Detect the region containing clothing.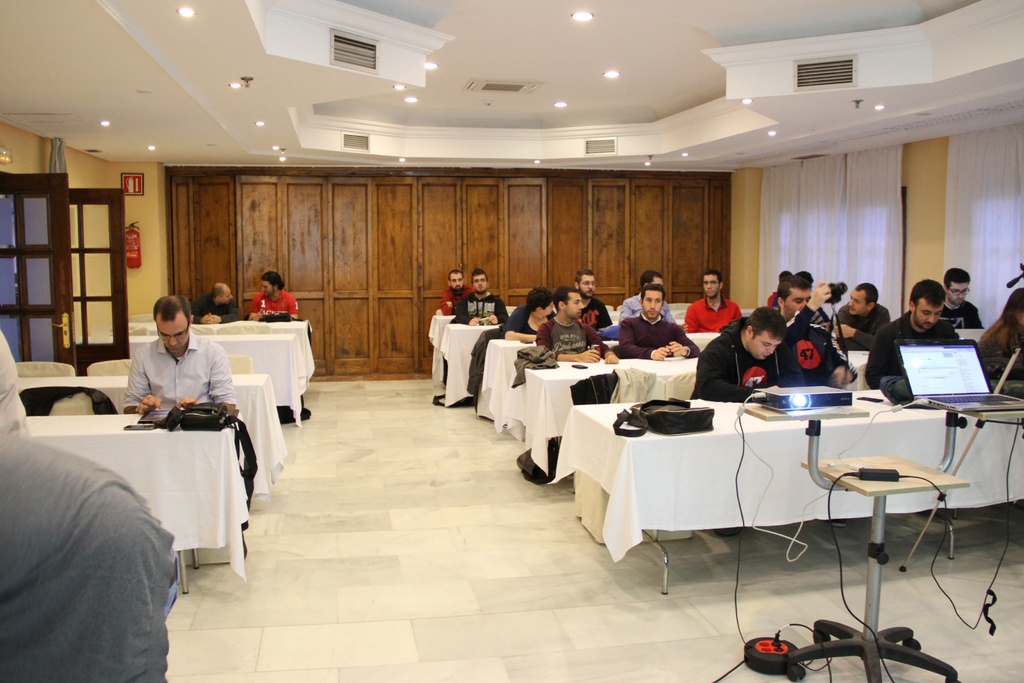
(x1=244, y1=288, x2=301, y2=318).
